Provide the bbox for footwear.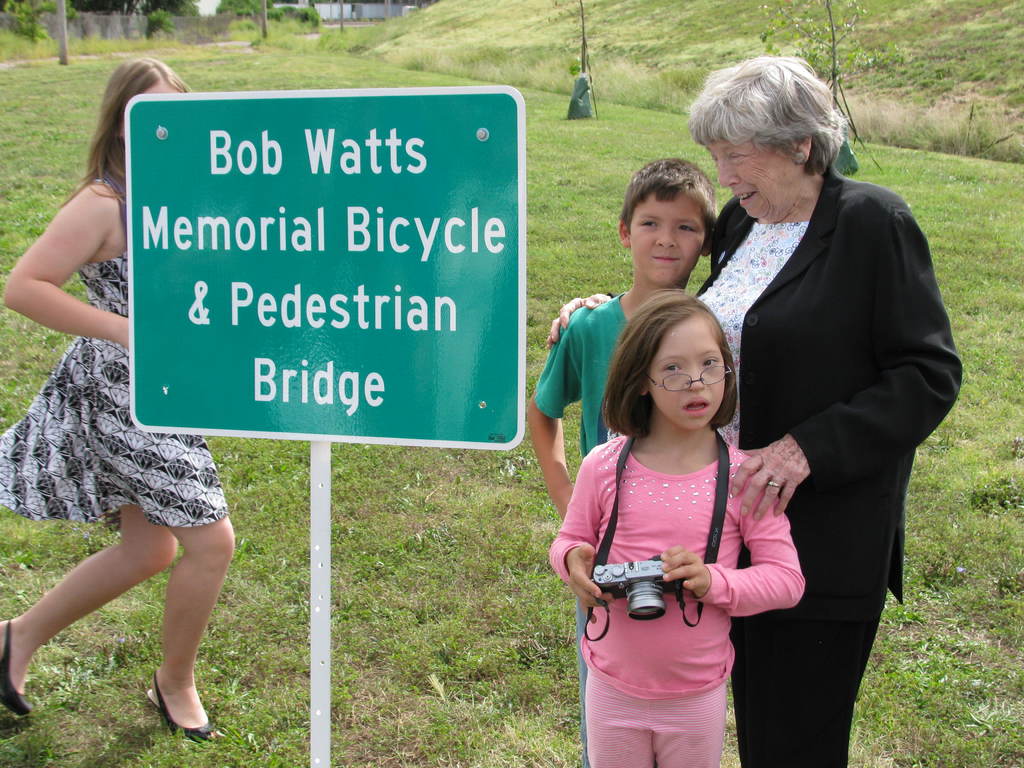
rect(0, 617, 29, 721).
